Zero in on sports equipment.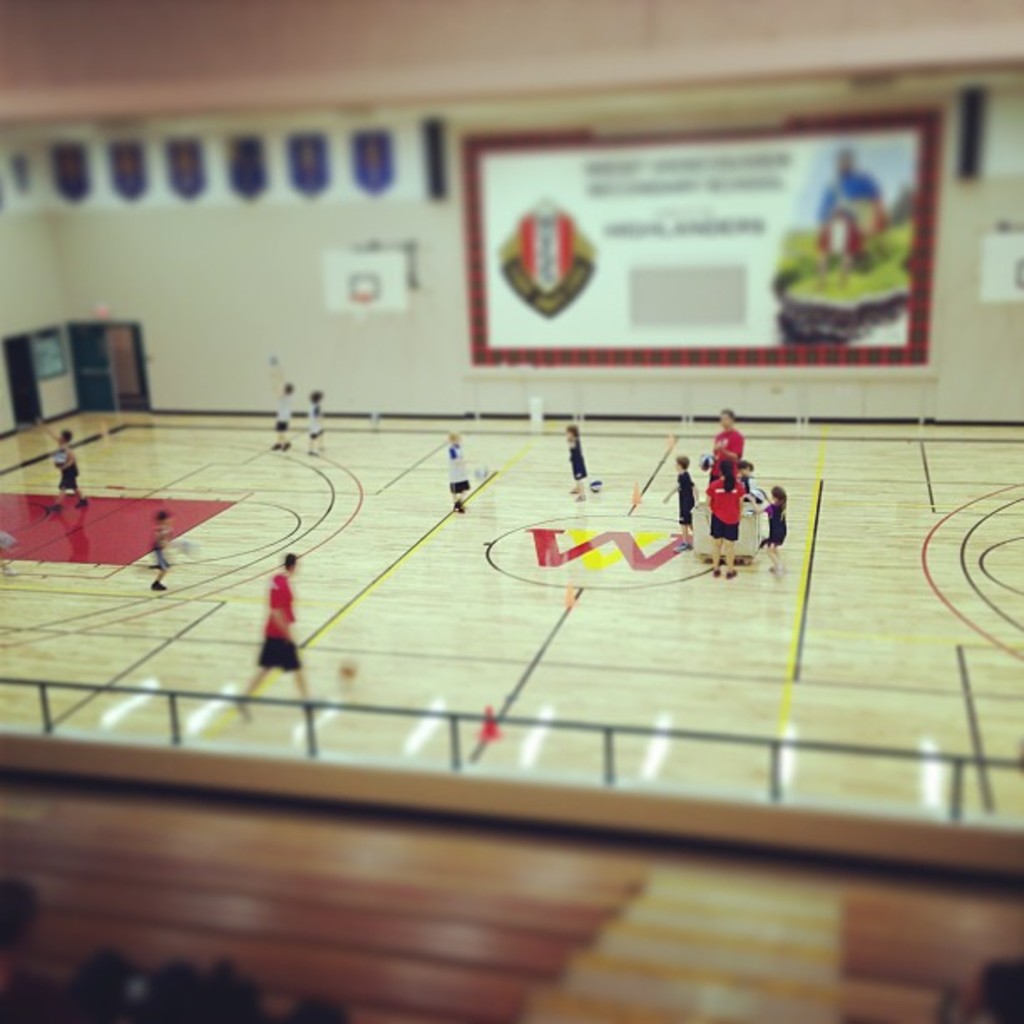
Zeroed in: x1=703 y1=475 x2=741 y2=540.
